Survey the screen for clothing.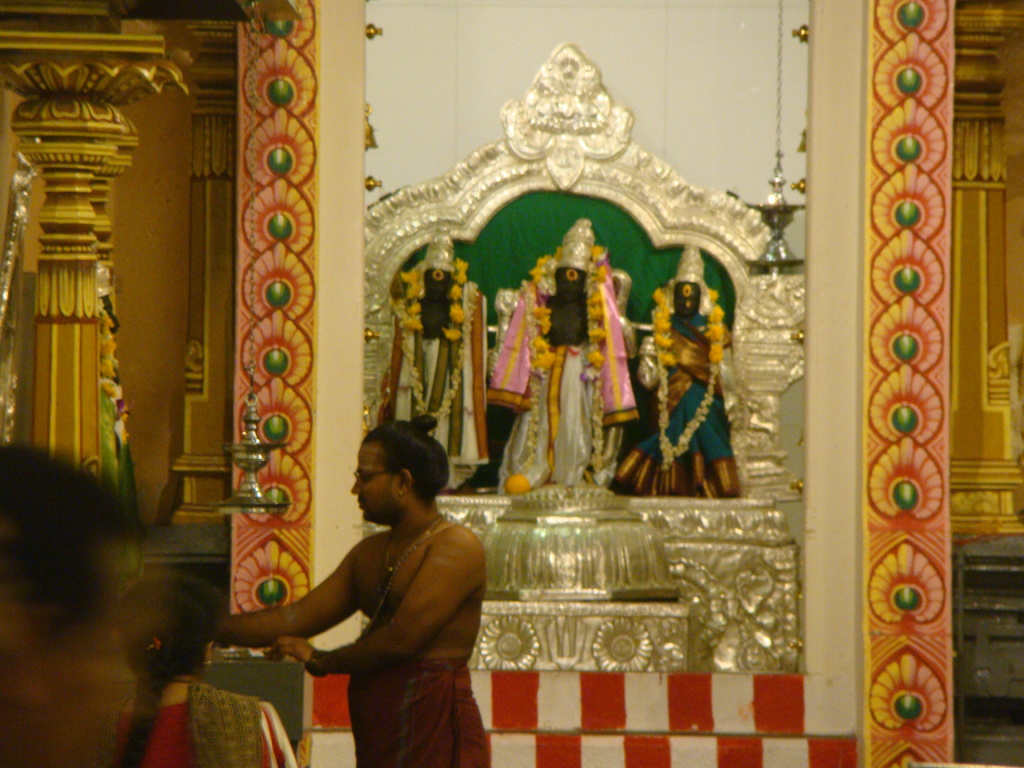
Survey found: x1=342, y1=653, x2=488, y2=767.
